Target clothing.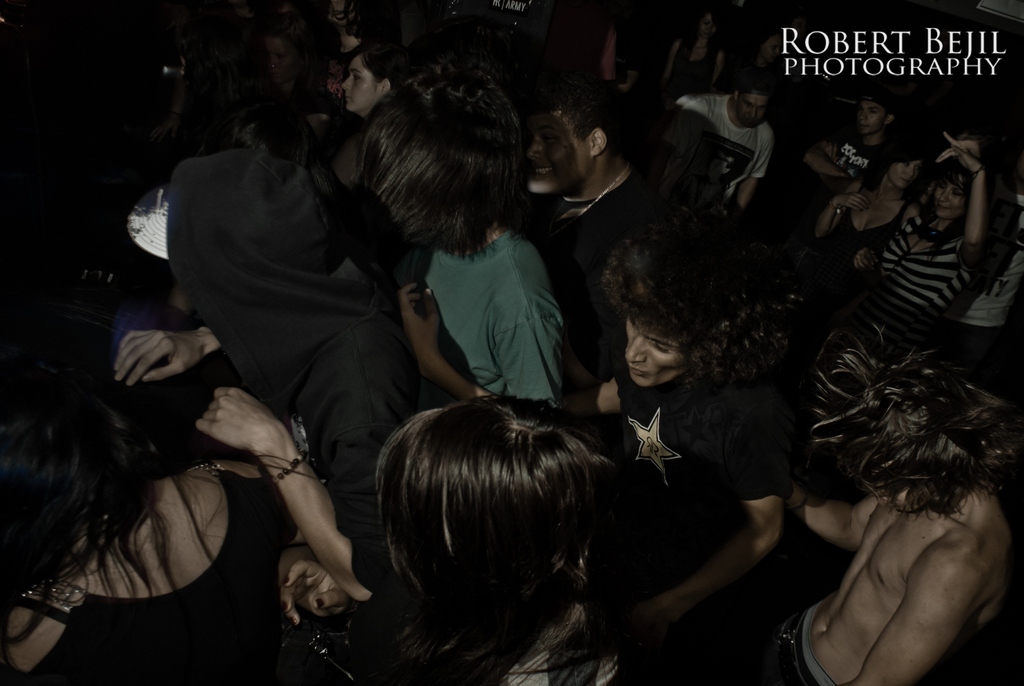
Target region: Rect(541, 166, 658, 331).
